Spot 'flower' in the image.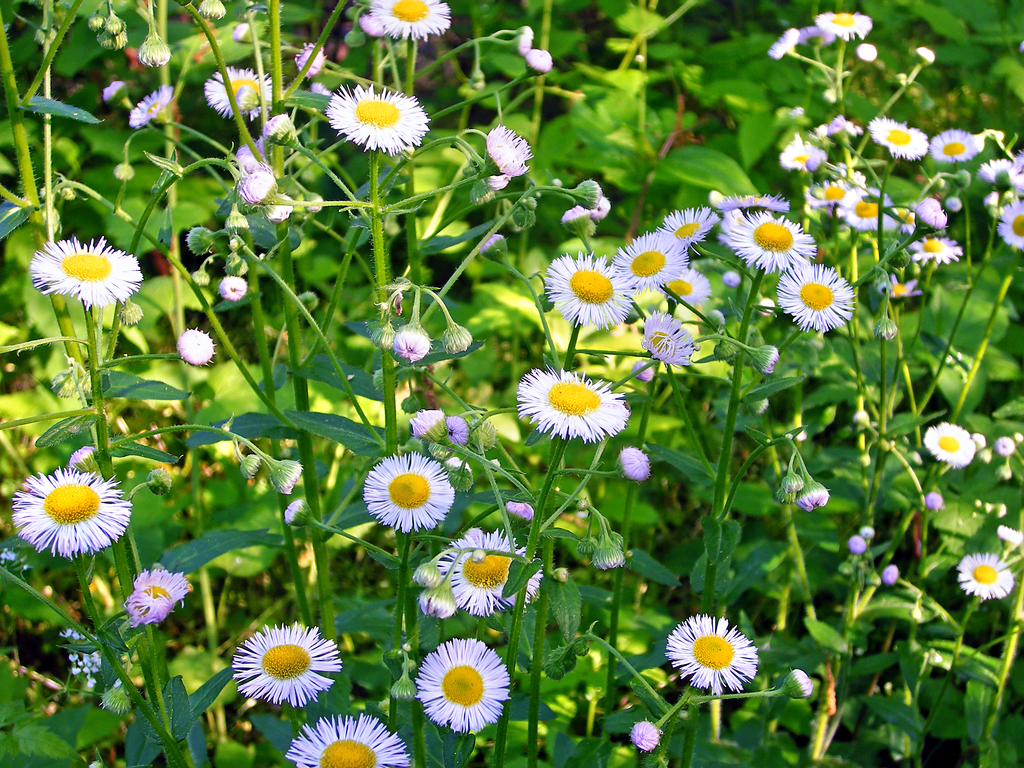
'flower' found at rect(816, 8, 870, 41).
